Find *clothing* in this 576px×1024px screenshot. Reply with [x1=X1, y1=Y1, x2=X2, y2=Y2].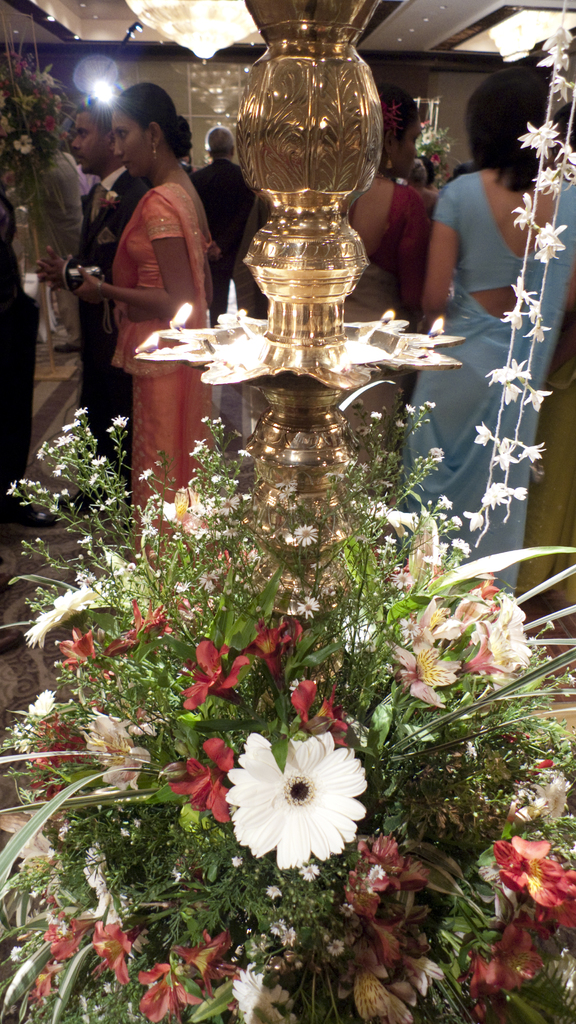
[x1=104, y1=189, x2=190, y2=524].
